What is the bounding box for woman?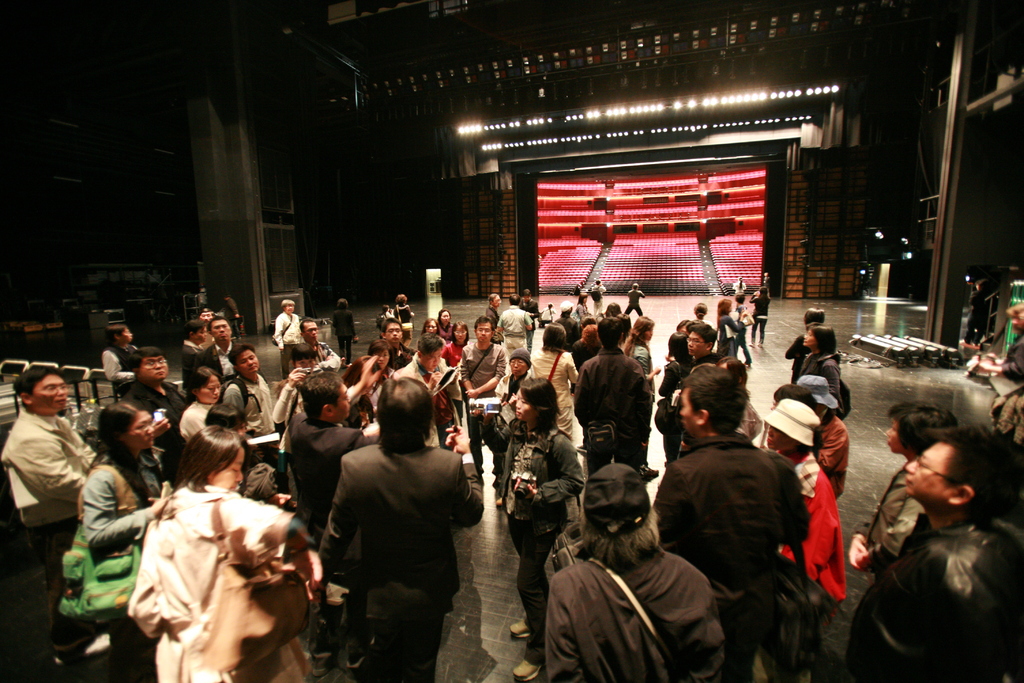
328/296/359/367.
